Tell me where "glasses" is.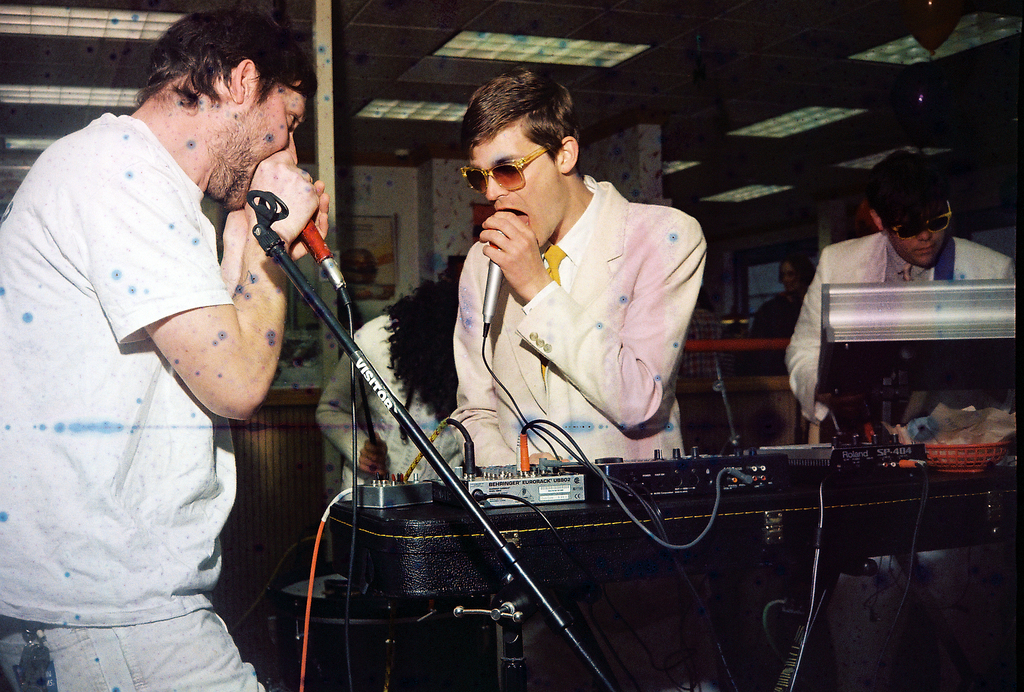
"glasses" is at 886:200:959:240.
